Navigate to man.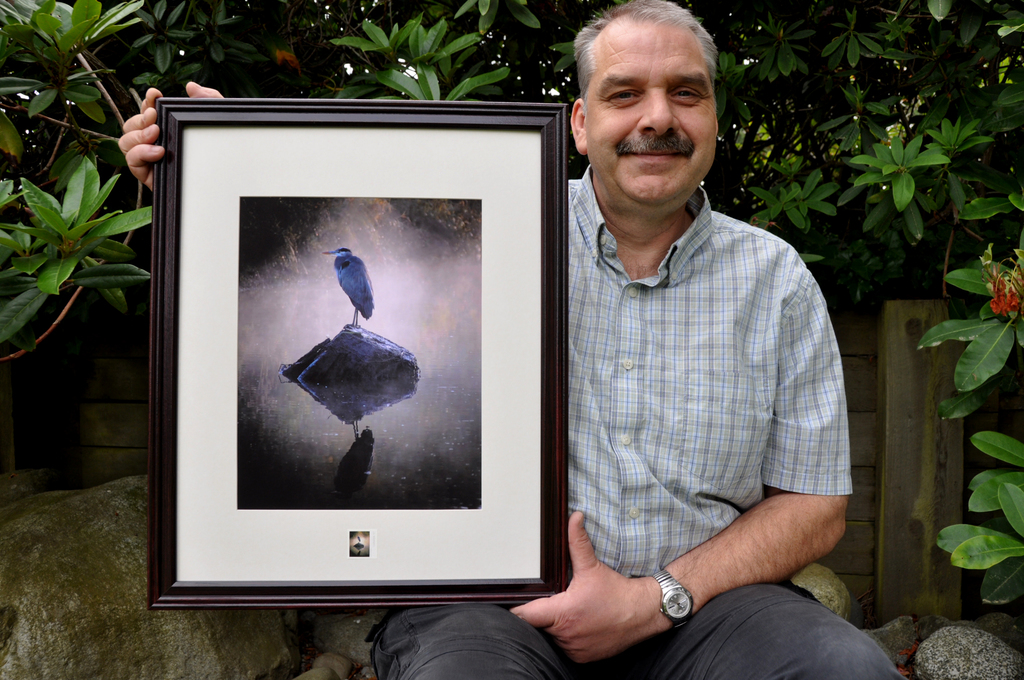
Navigation target: left=113, top=0, right=902, bottom=679.
